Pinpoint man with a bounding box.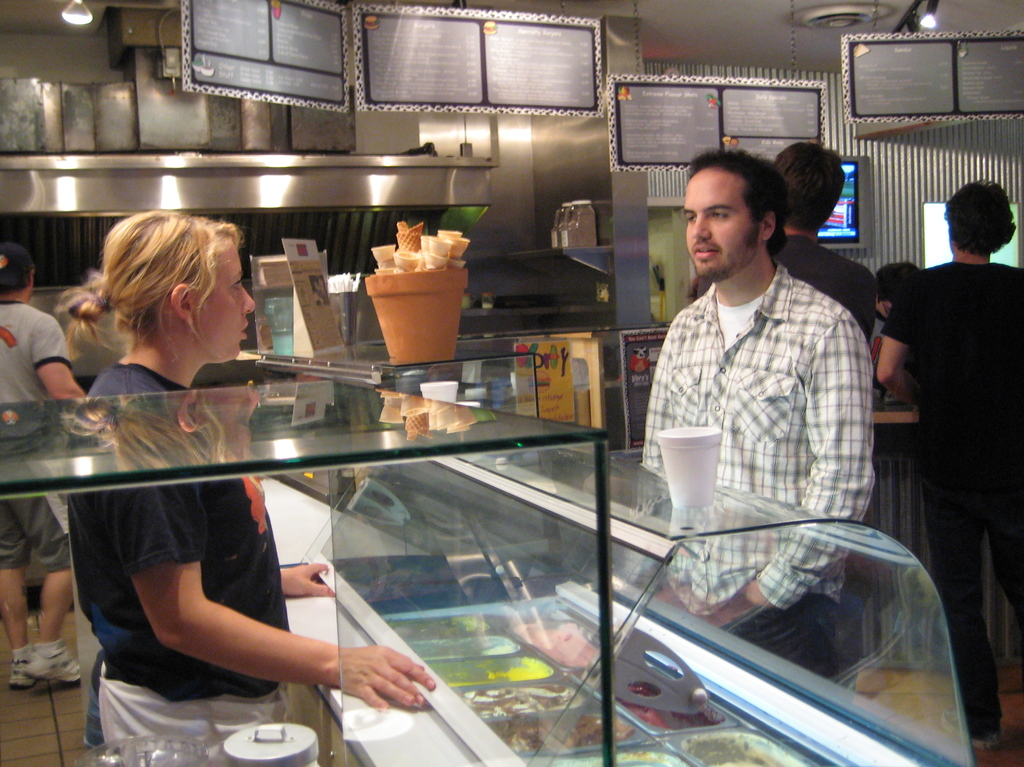
[x1=0, y1=251, x2=88, y2=687].
